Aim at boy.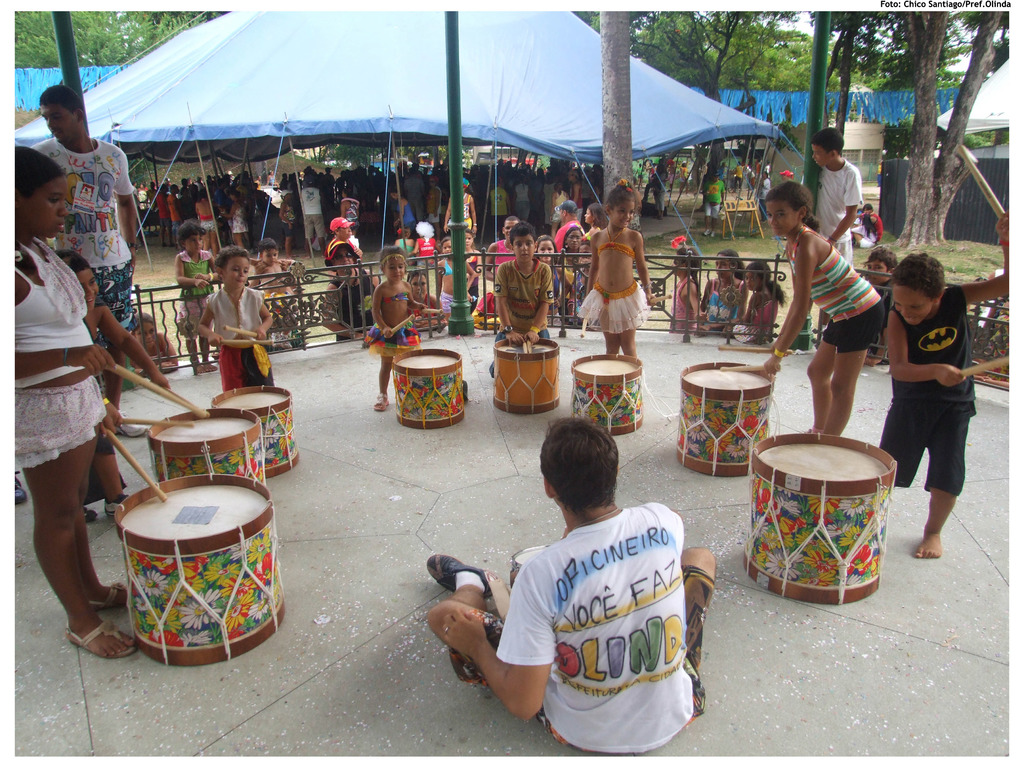
Aimed at x1=809 y1=124 x2=866 y2=267.
